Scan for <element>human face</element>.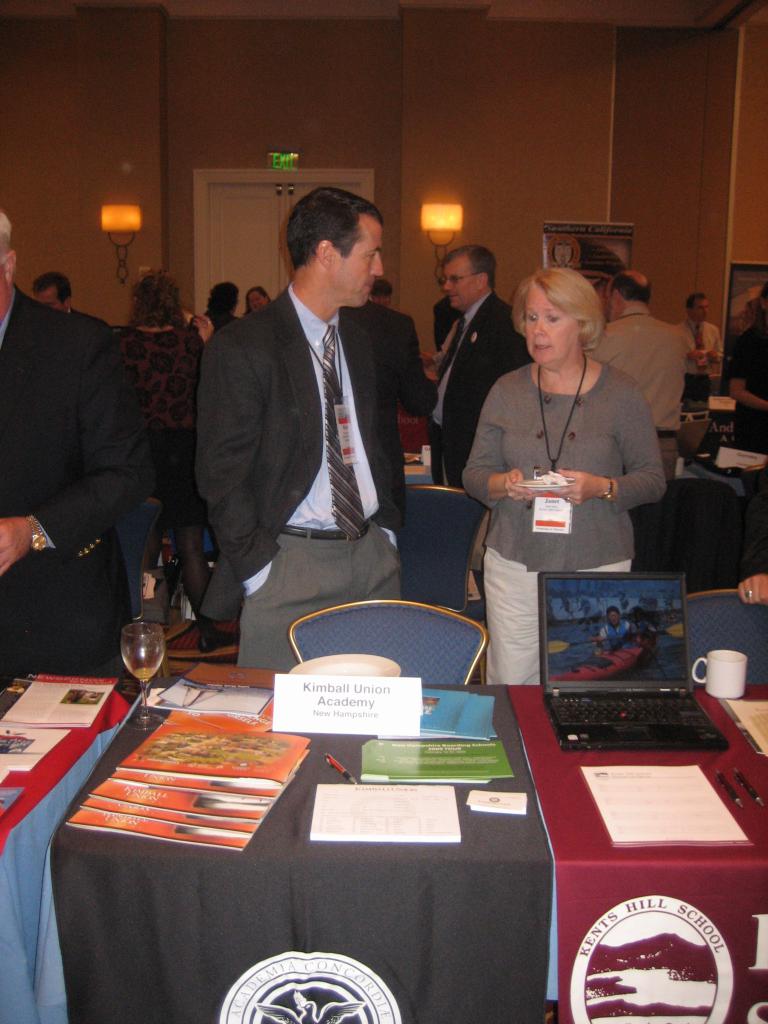
Scan result: box=[525, 292, 562, 359].
